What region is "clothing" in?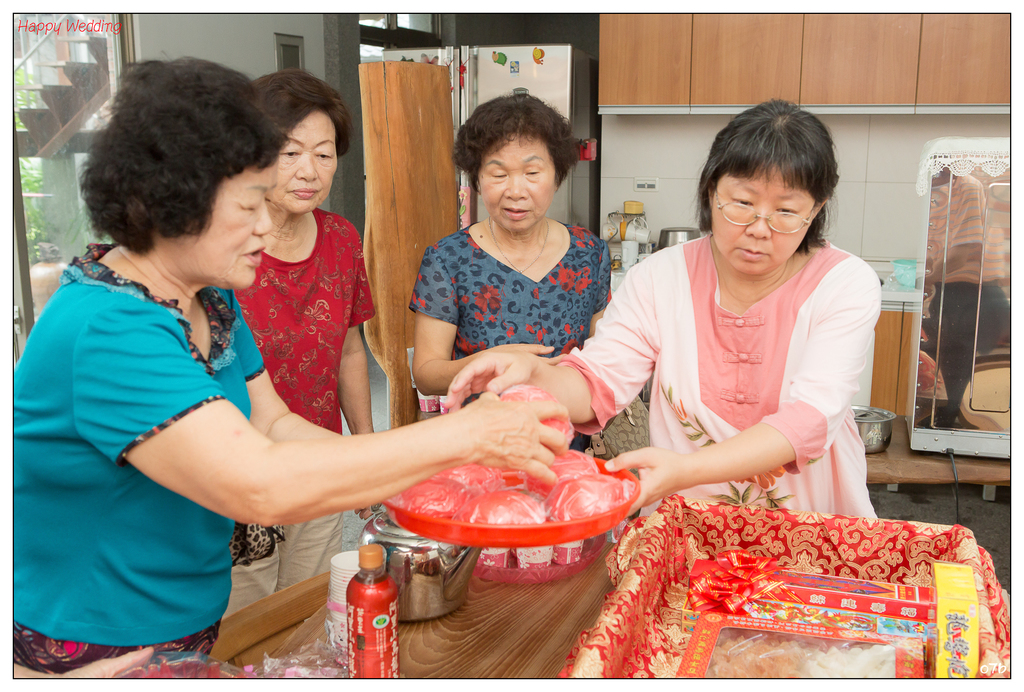
l=220, t=205, r=374, b=611.
